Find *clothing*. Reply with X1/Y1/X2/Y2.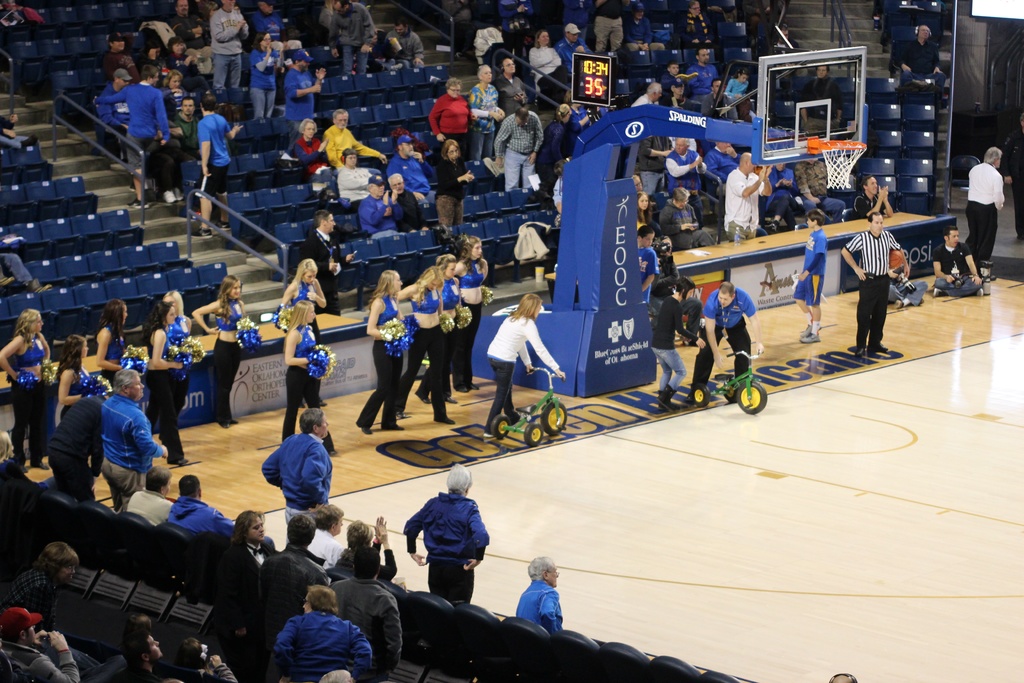
852/190/881/218.
